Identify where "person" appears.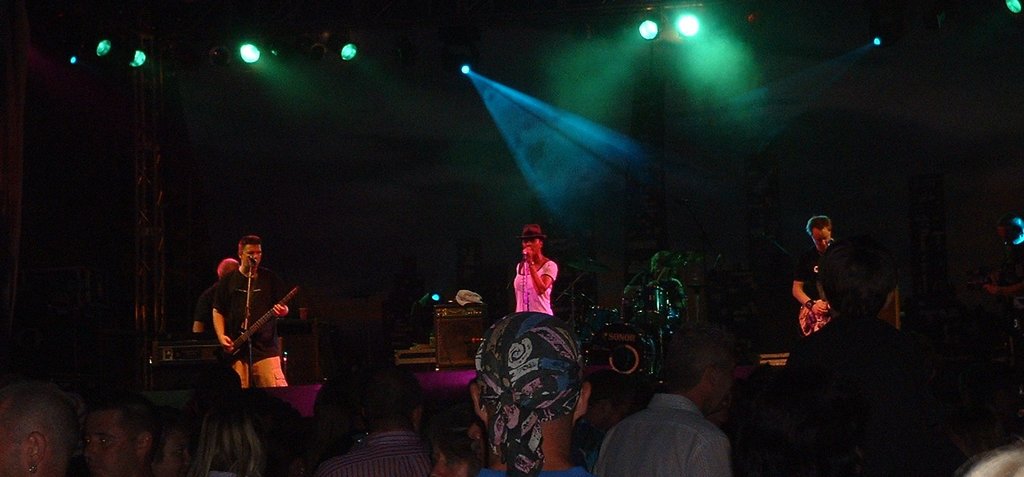
Appears at pyautogui.locateOnScreen(799, 209, 838, 326).
